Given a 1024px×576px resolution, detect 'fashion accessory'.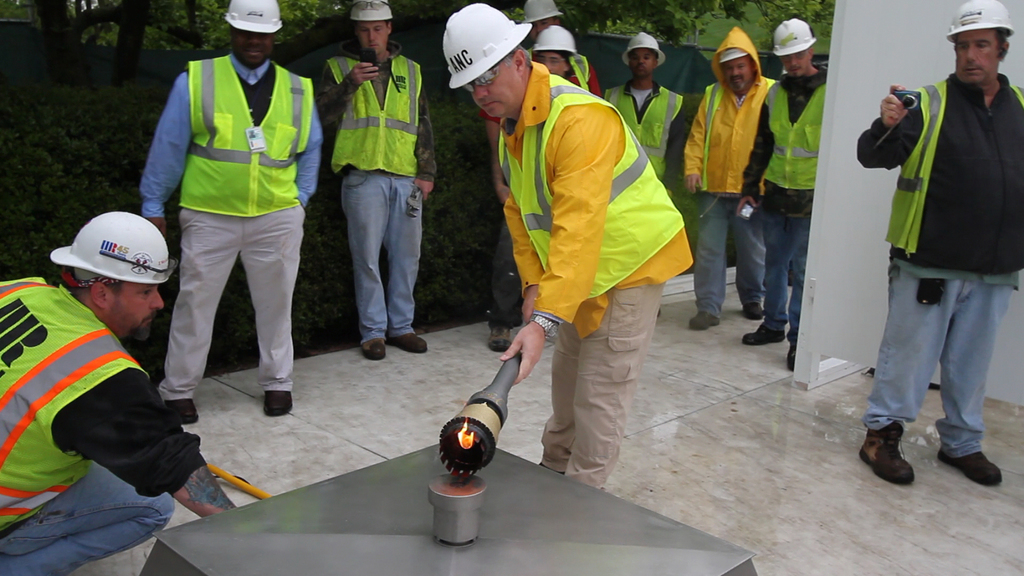
box=[786, 340, 796, 374].
